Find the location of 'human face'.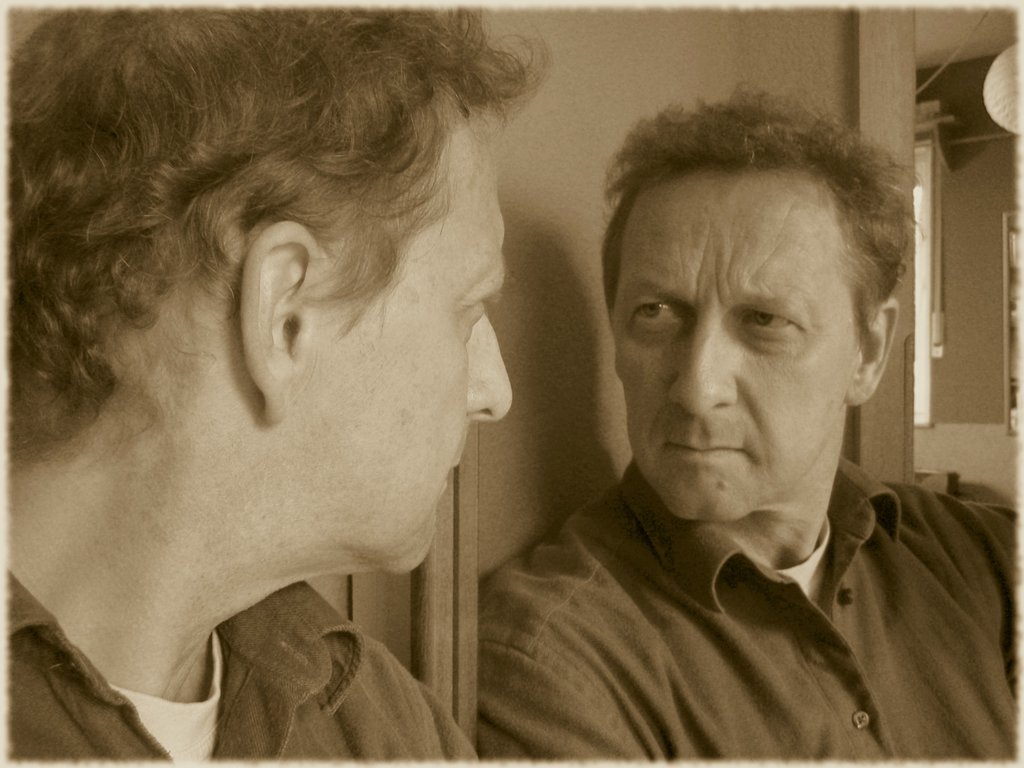
Location: [x1=287, y1=118, x2=517, y2=579].
